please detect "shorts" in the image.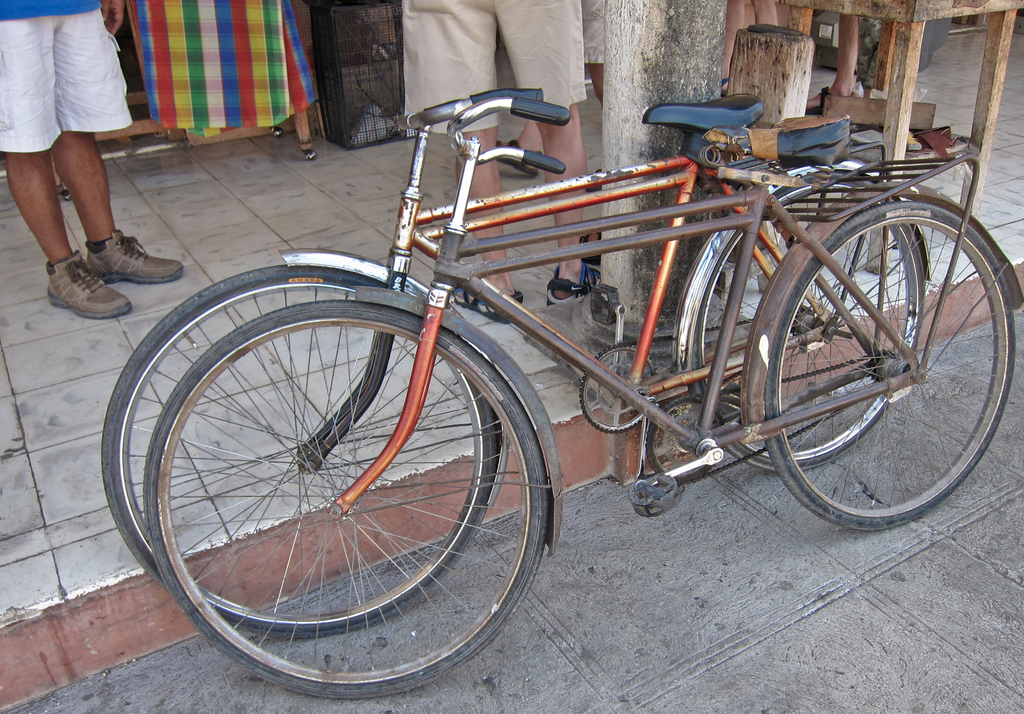
[0,12,135,157].
